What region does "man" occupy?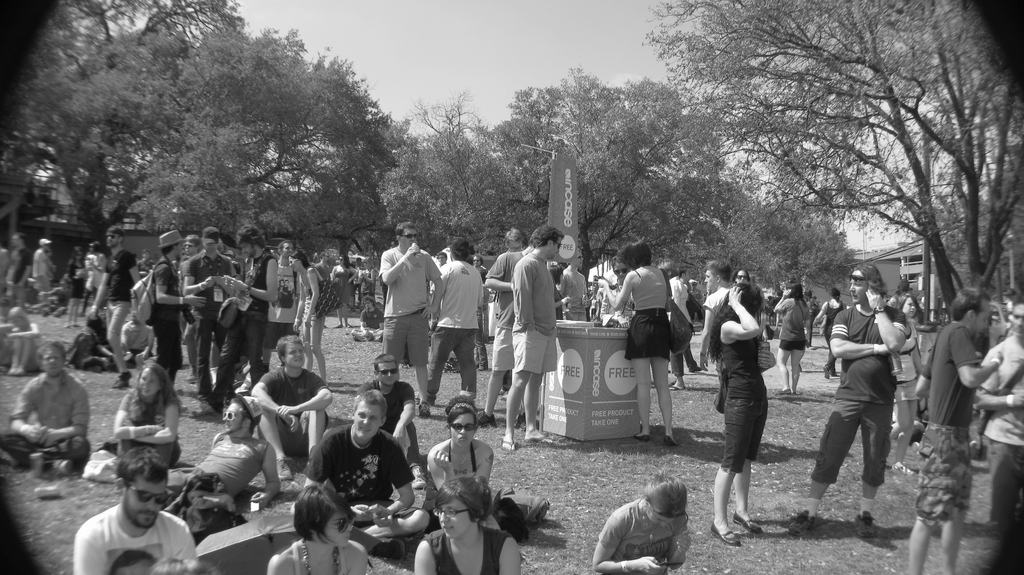
box=[786, 264, 906, 537].
